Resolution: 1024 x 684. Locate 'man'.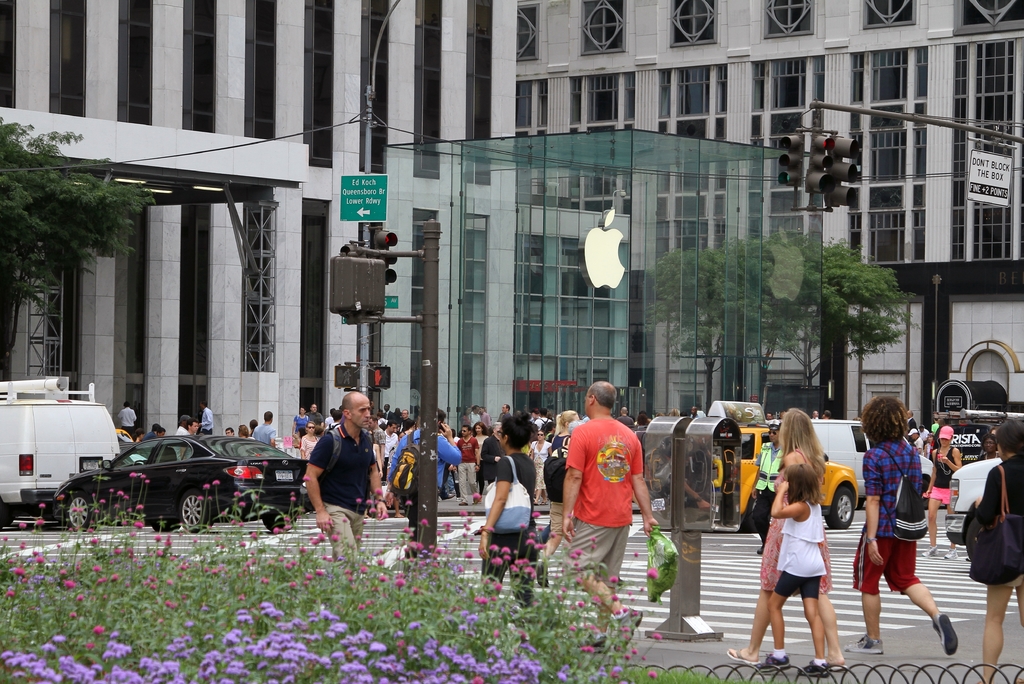
bbox=[183, 419, 198, 436].
